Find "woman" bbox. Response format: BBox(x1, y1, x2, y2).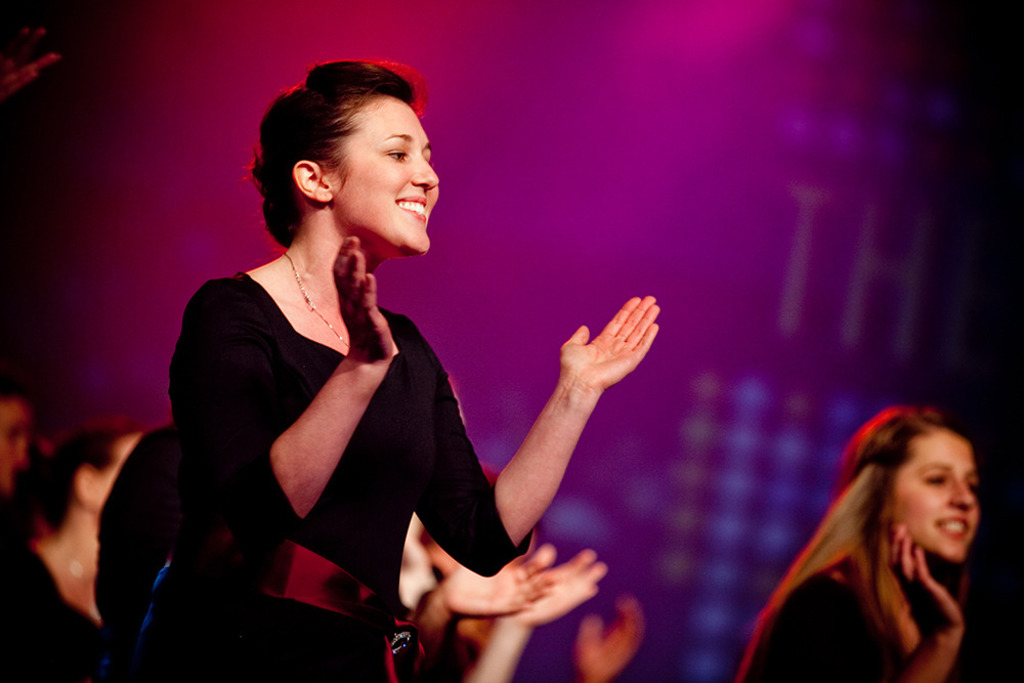
BBox(165, 55, 663, 682).
